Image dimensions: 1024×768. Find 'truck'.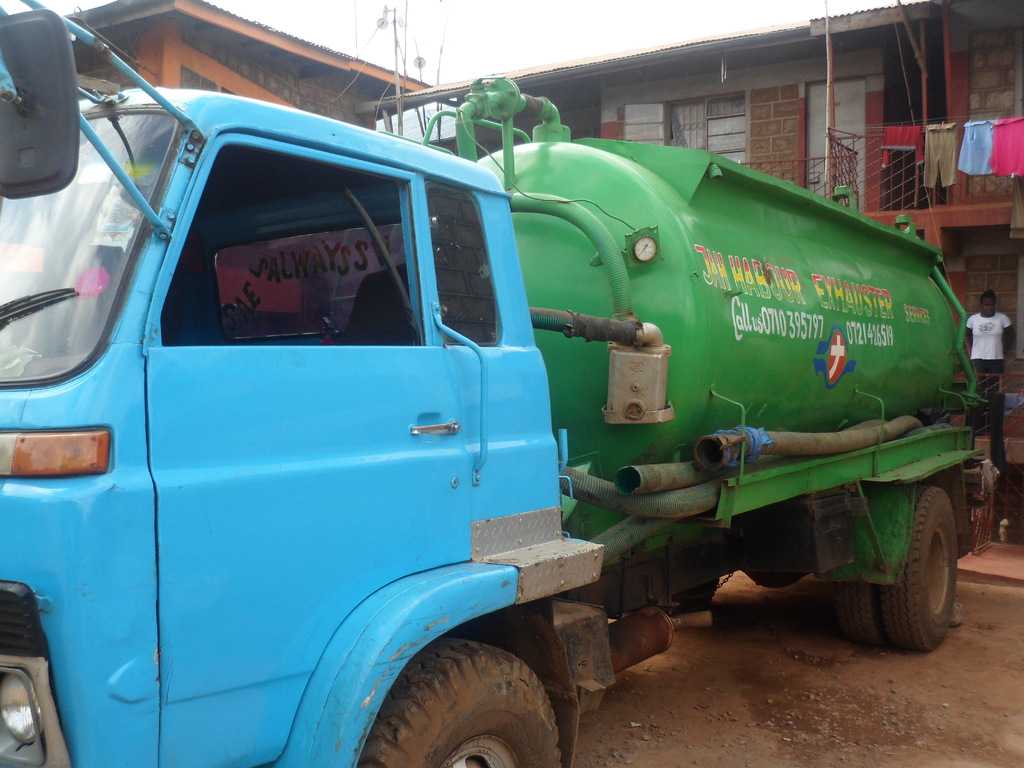
[x1=0, y1=42, x2=1011, y2=755].
